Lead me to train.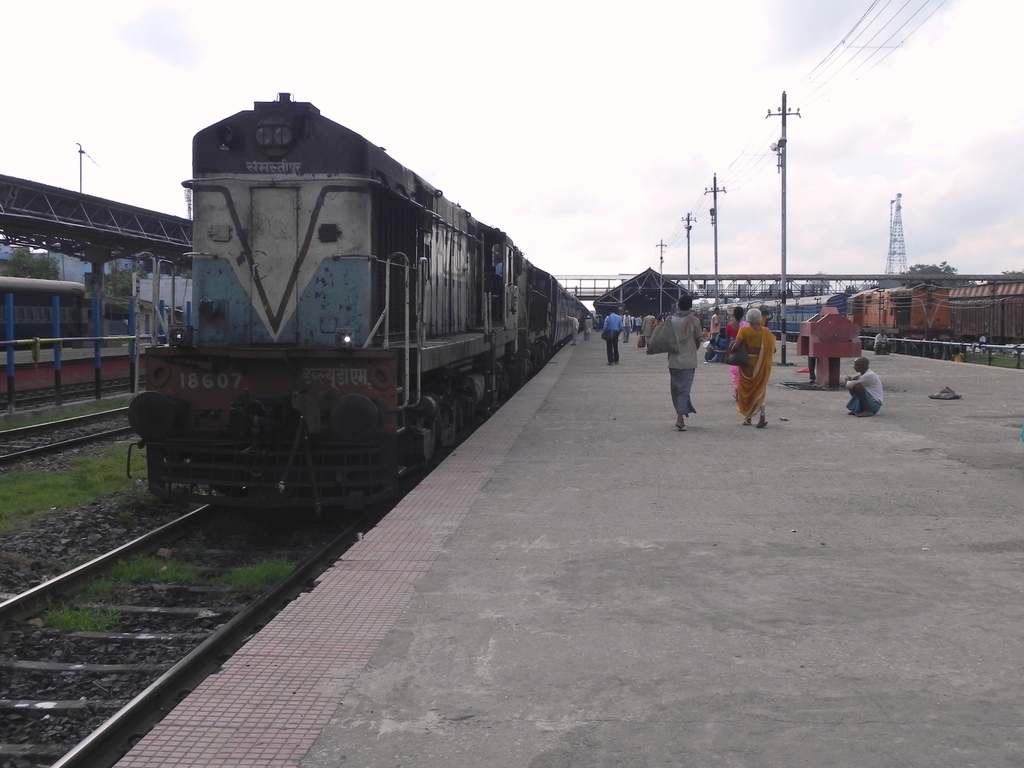
Lead to box=[127, 93, 595, 504].
